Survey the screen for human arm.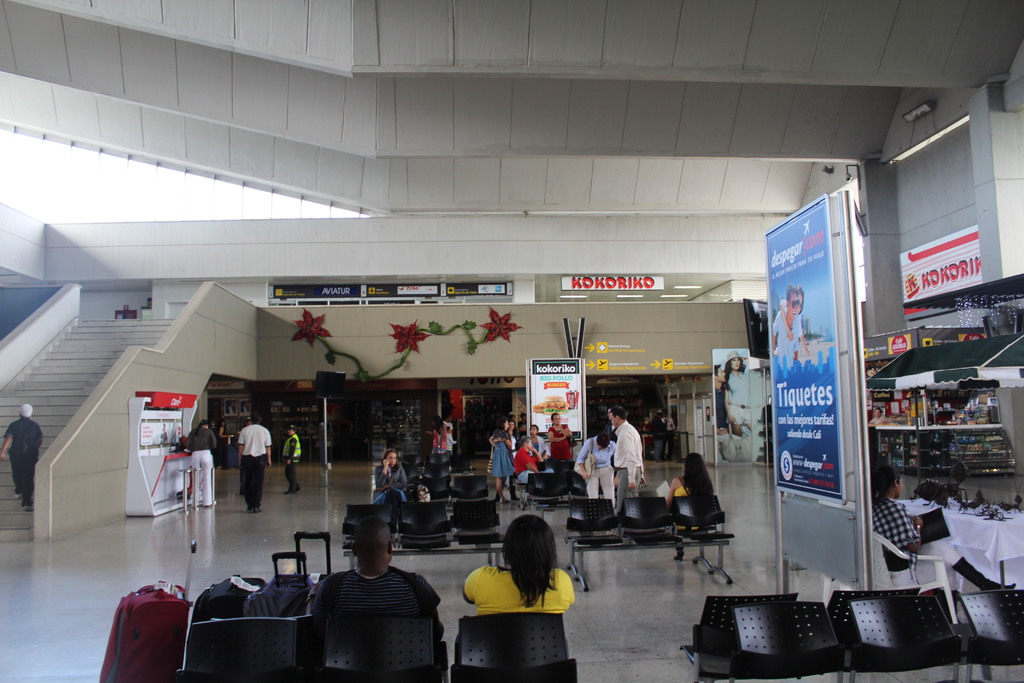
Survey found: <region>261, 428, 268, 464</region>.
